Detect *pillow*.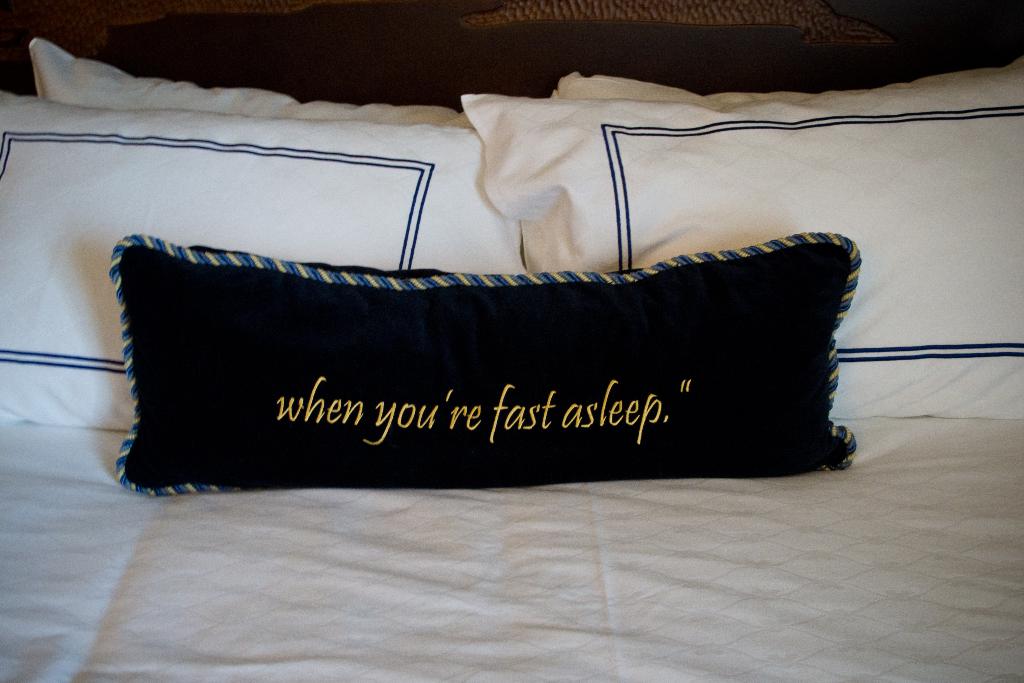
Detected at 0, 81, 532, 437.
